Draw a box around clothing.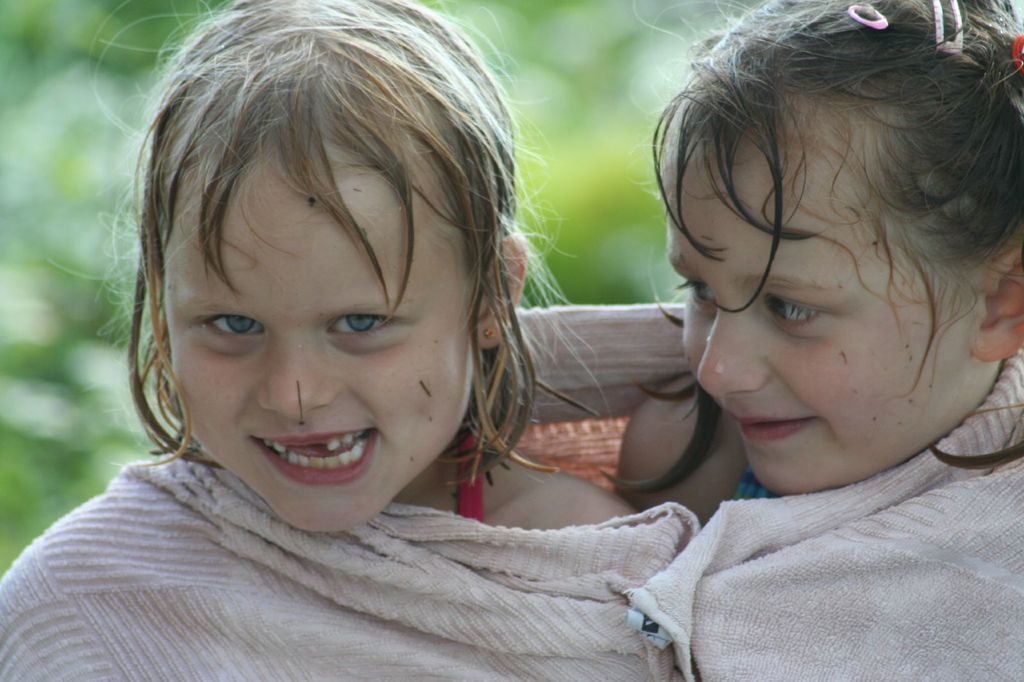
bbox=(732, 470, 778, 501).
